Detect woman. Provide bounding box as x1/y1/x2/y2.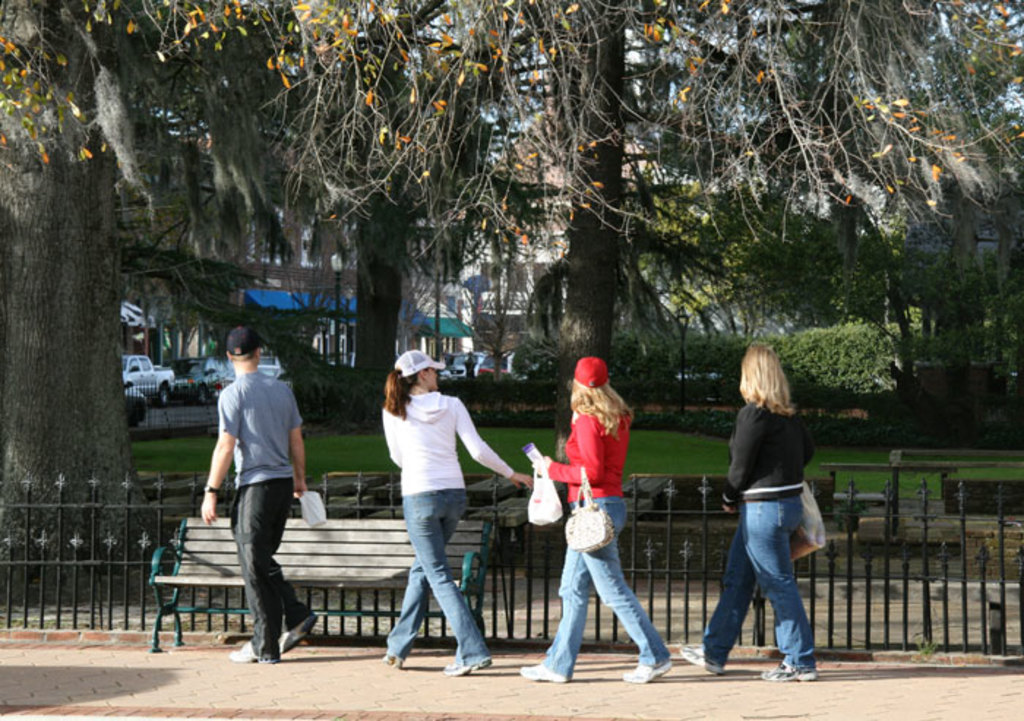
512/357/682/683.
